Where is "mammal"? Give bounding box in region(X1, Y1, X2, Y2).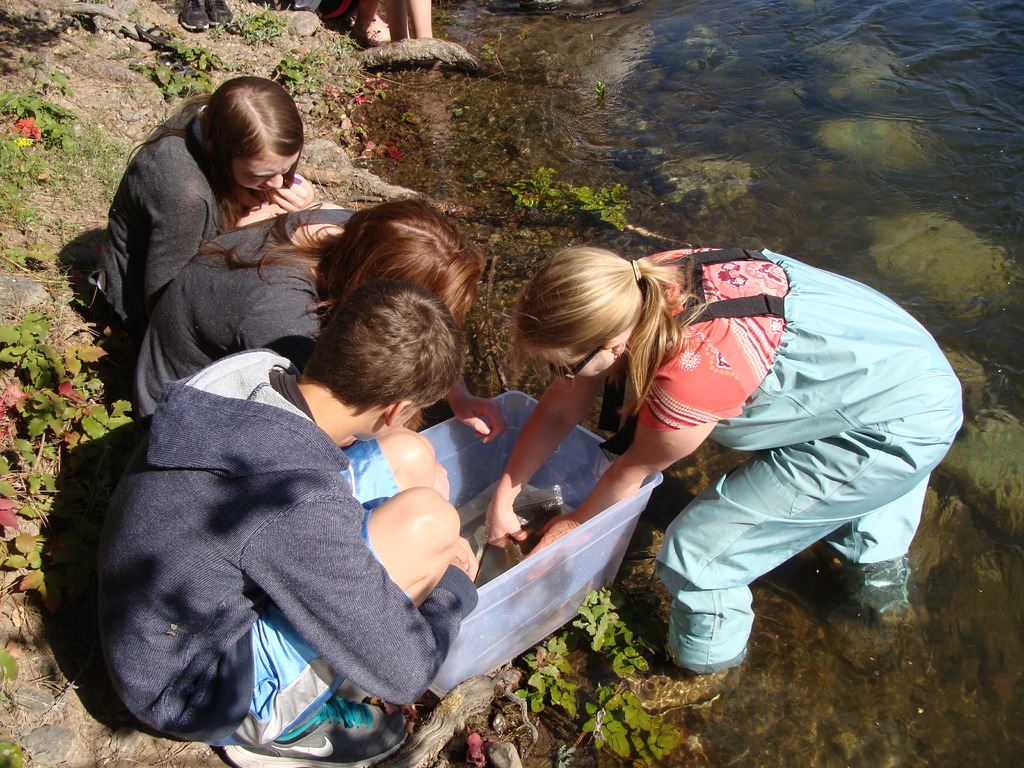
region(170, 0, 231, 33).
